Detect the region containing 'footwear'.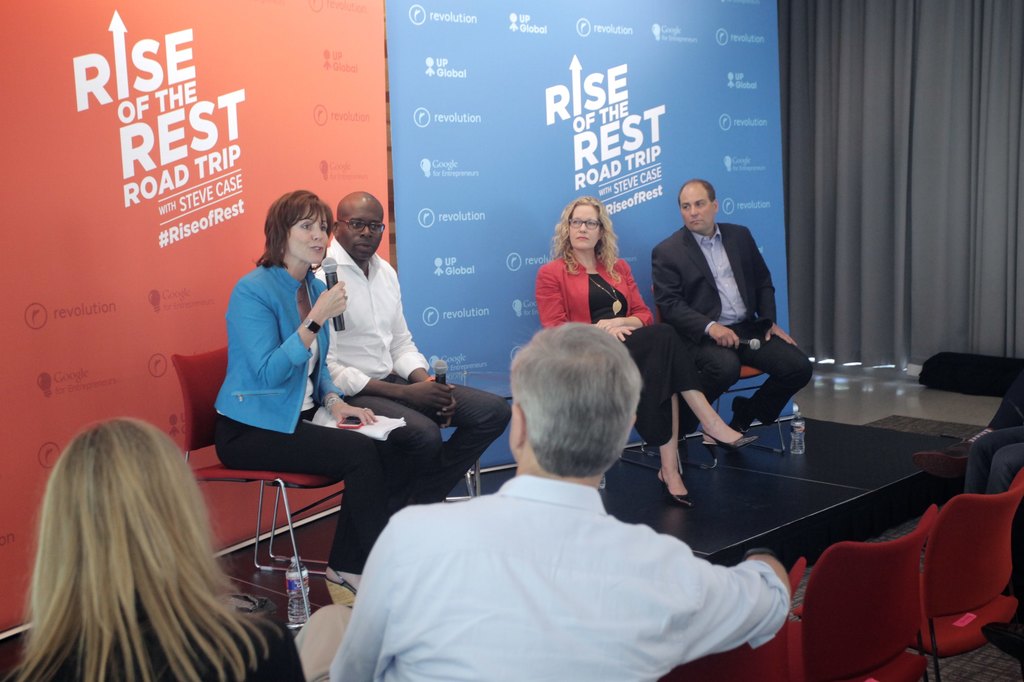
980/620/1023/663.
